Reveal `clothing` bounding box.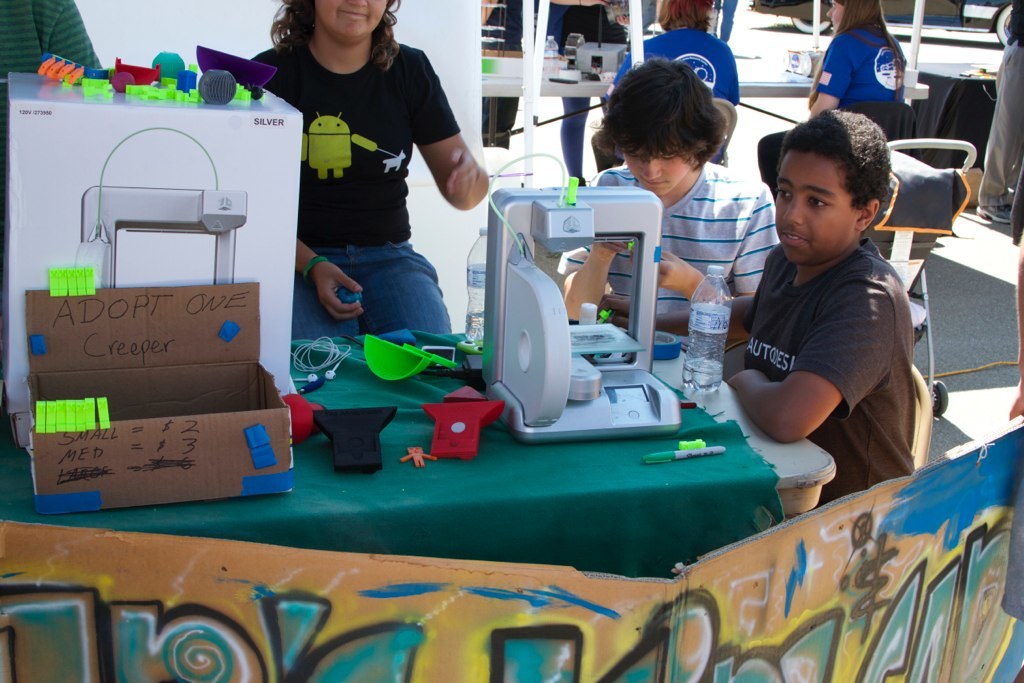
Revealed: (x1=977, y1=0, x2=1023, y2=207).
